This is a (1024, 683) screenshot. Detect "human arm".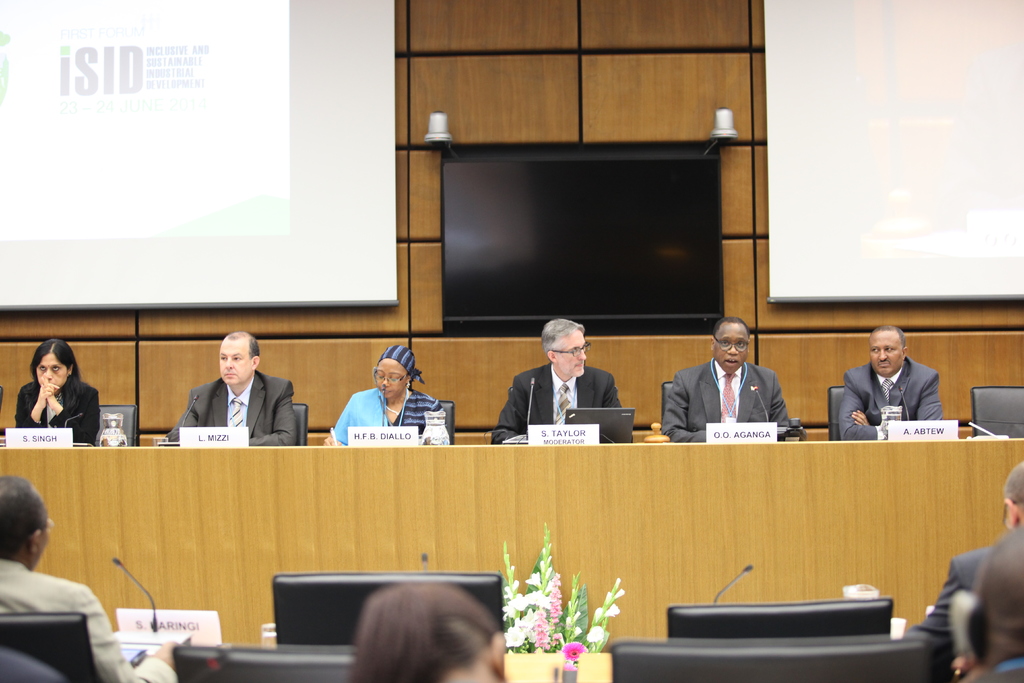
852:374:941:425.
